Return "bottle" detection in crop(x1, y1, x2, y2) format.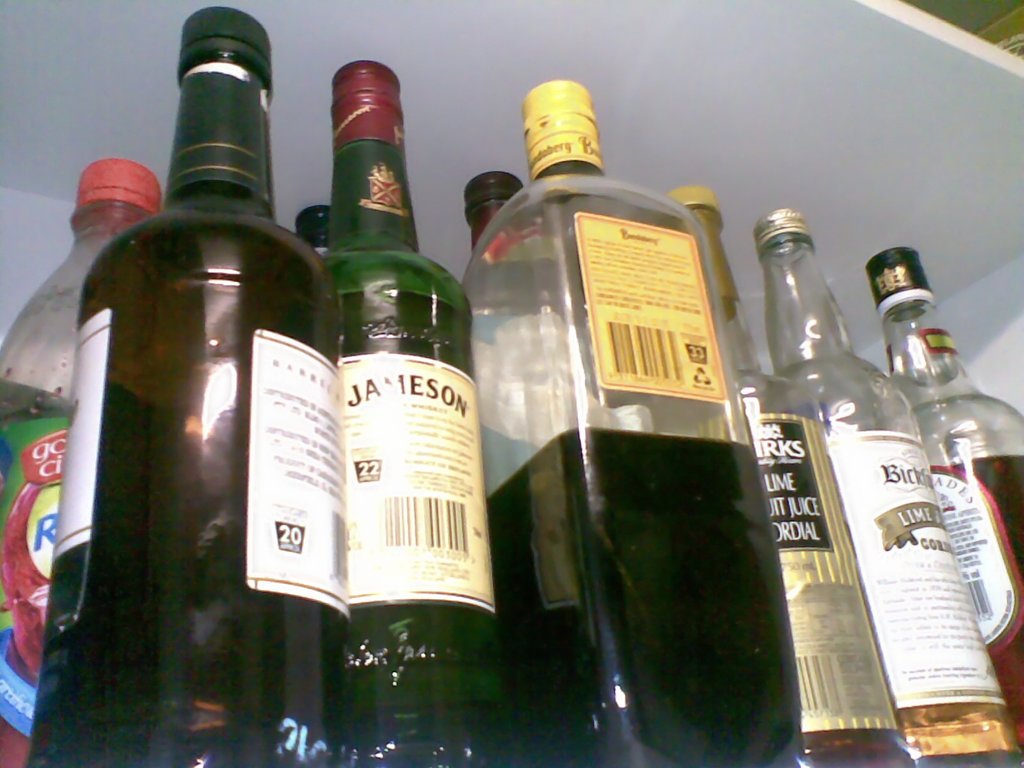
crop(867, 249, 1023, 767).
